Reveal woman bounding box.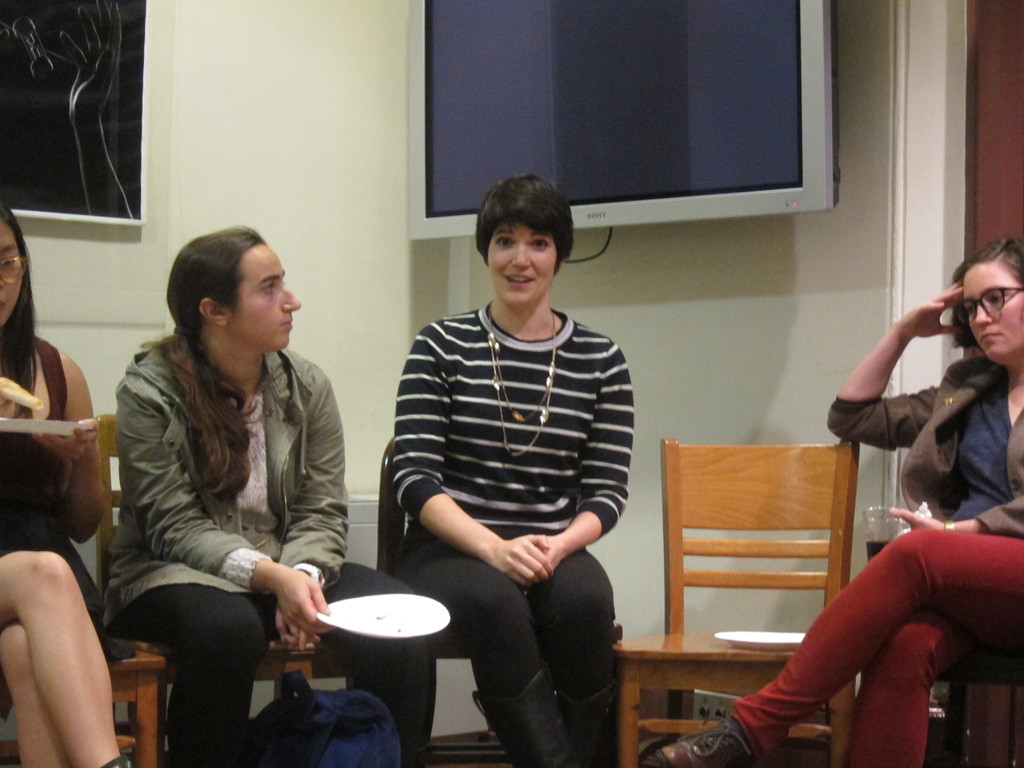
Revealed: [394,173,636,767].
